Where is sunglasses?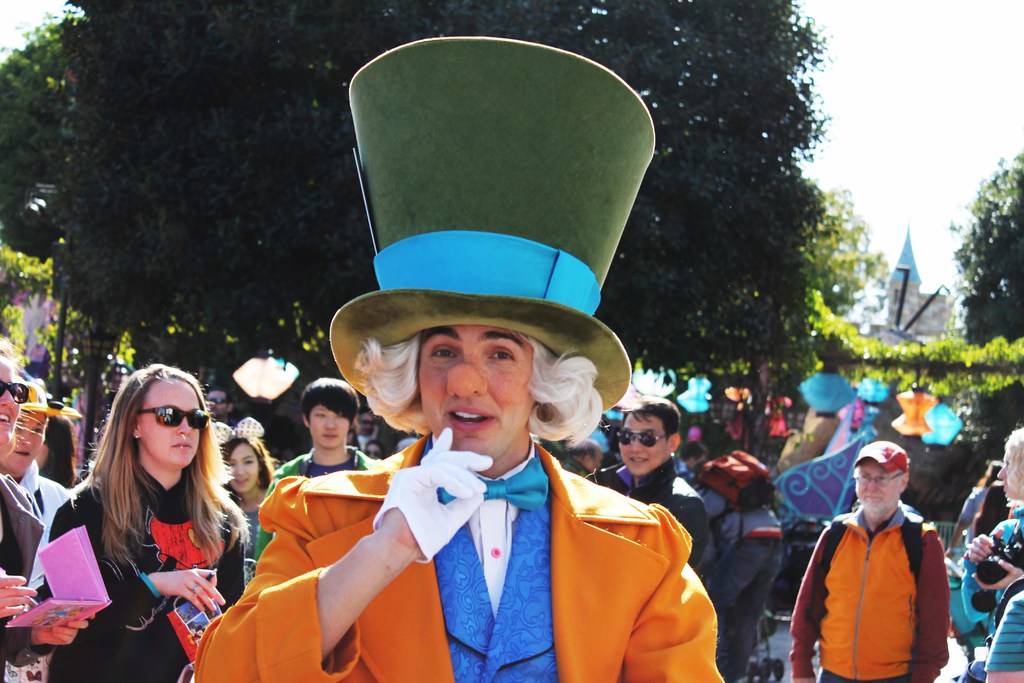
pyautogui.locateOnScreen(134, 408, 210, 431).
